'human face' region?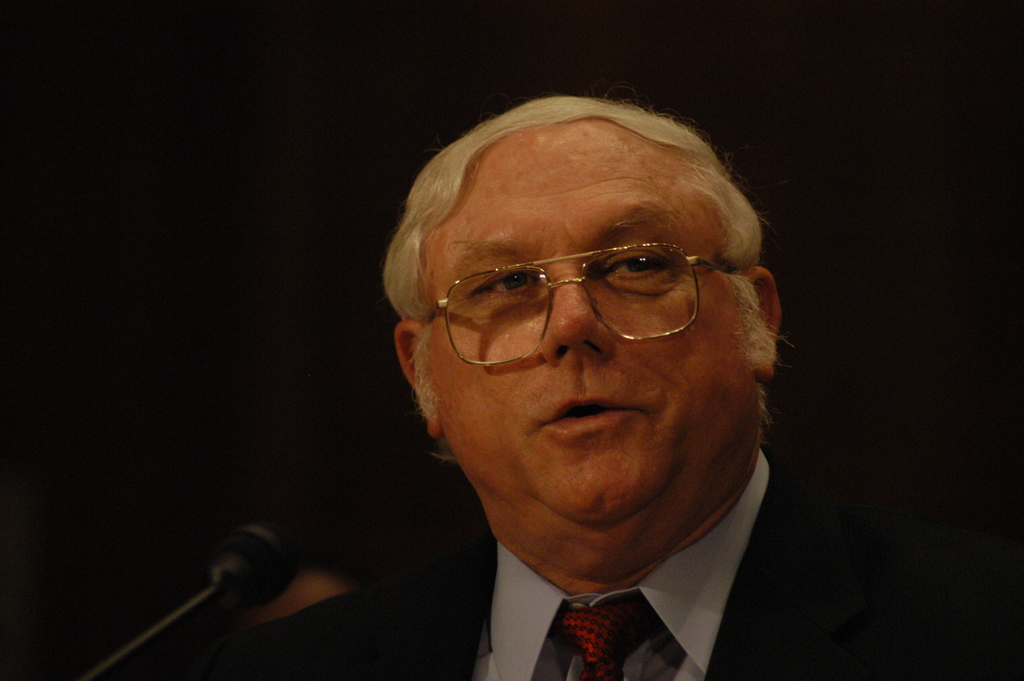
411,124,767,525
